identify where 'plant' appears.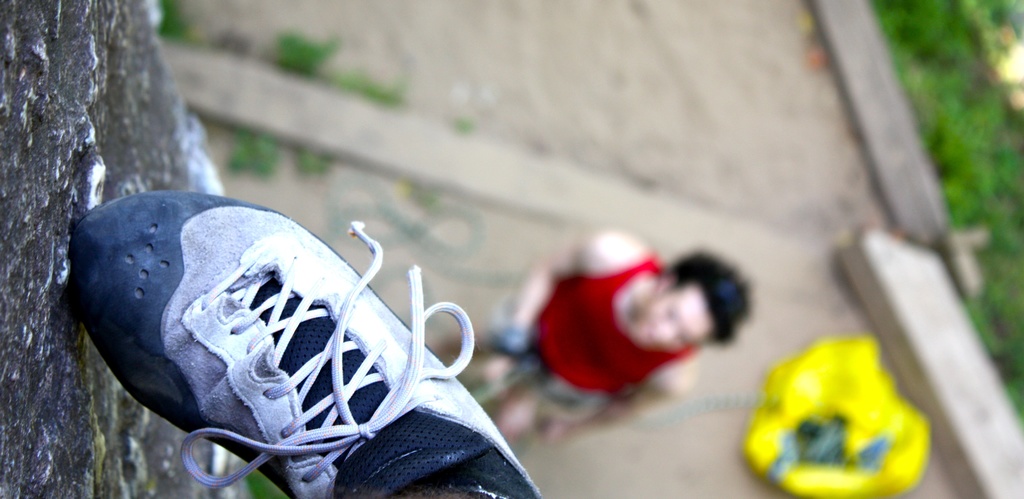
Appears at detection(152, 0, 196, 45).
